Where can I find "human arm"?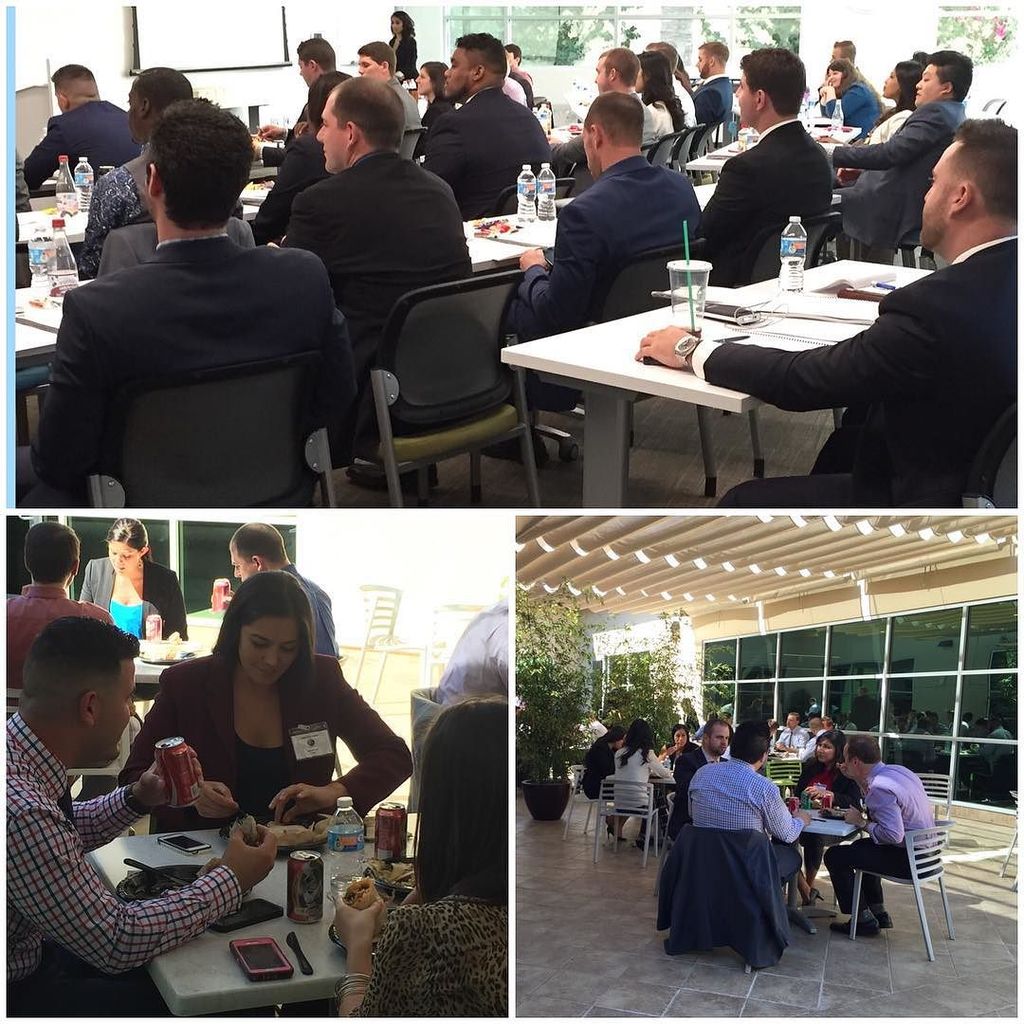
You can find it at (left=772, top=733, right=786, bottom=755).
